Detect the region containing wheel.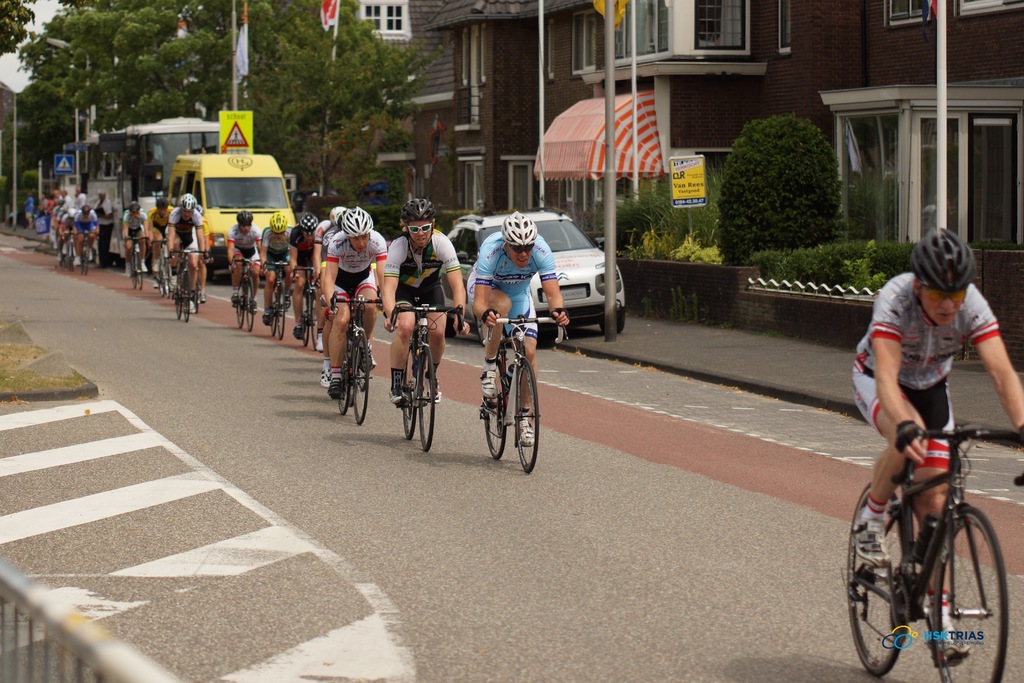
bbox(84, 245, 89, 272).
